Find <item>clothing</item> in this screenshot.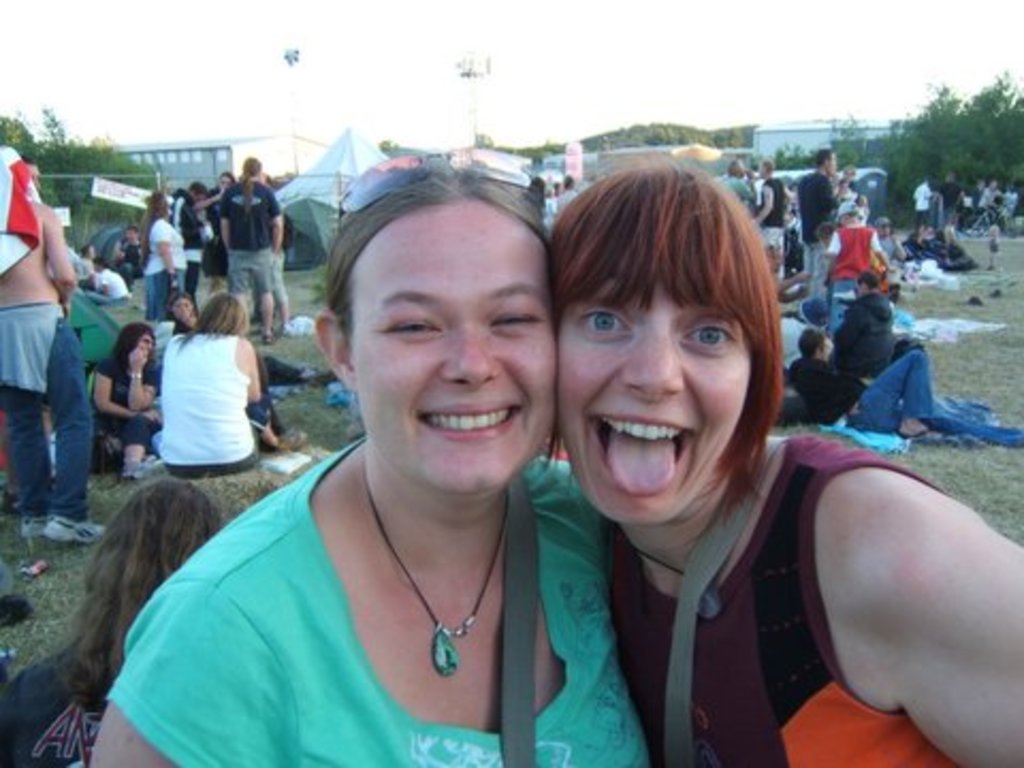
The bounding box for <item>clothing</item> is {"x1": 898, "y1": 235, "x2": 981, "y2": 271}.
